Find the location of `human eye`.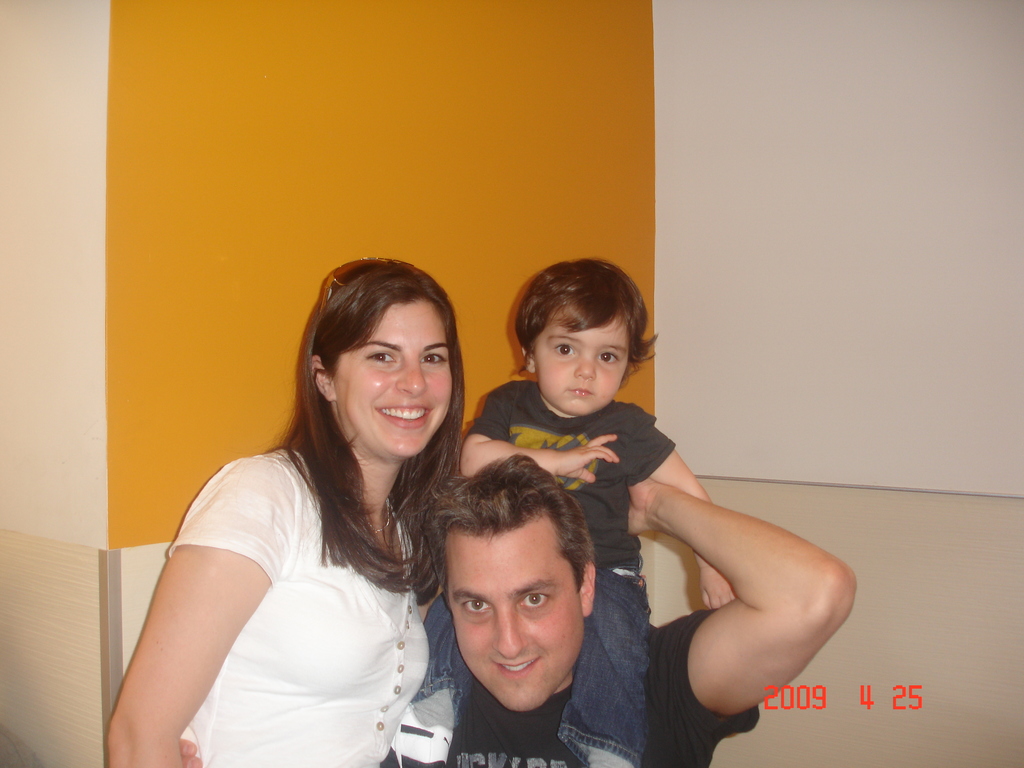
Location: 596 349 620 365.
